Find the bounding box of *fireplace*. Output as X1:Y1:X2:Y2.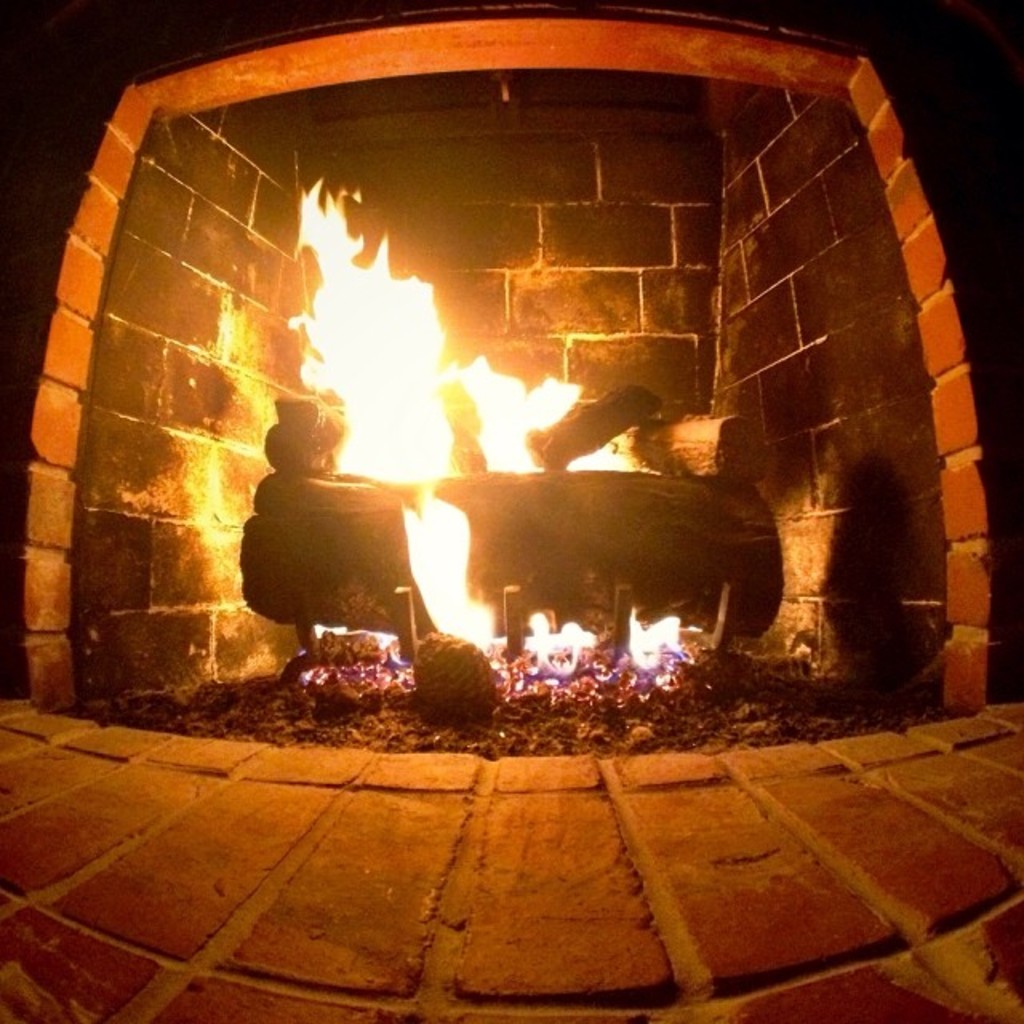
0:0:1022:1022.
